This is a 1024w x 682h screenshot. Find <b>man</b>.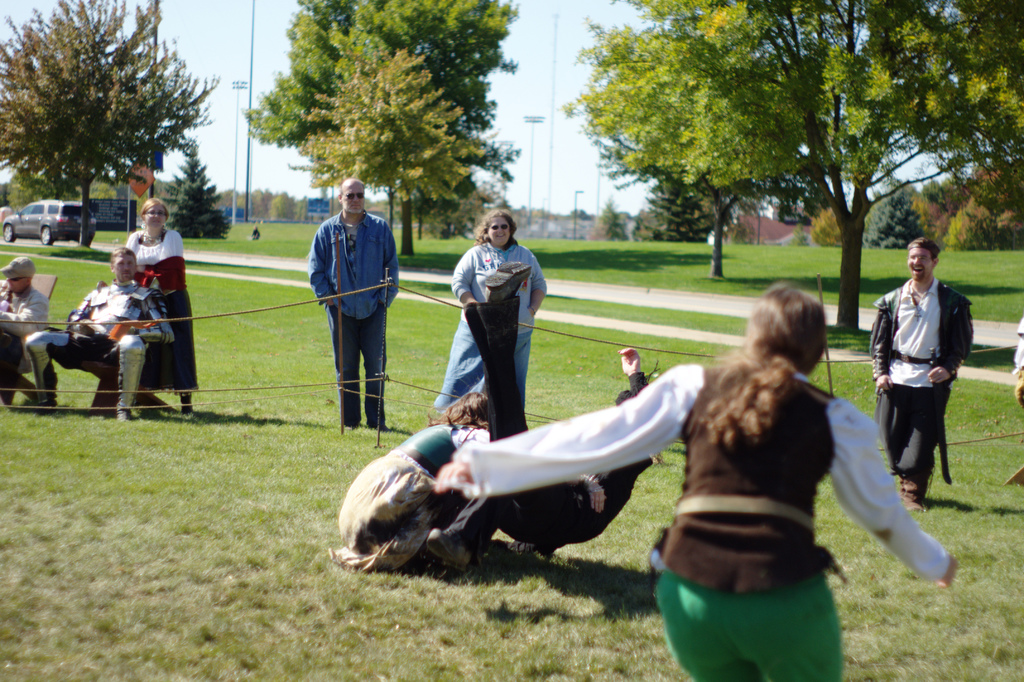
Bounding box: 877:245:974:533.
